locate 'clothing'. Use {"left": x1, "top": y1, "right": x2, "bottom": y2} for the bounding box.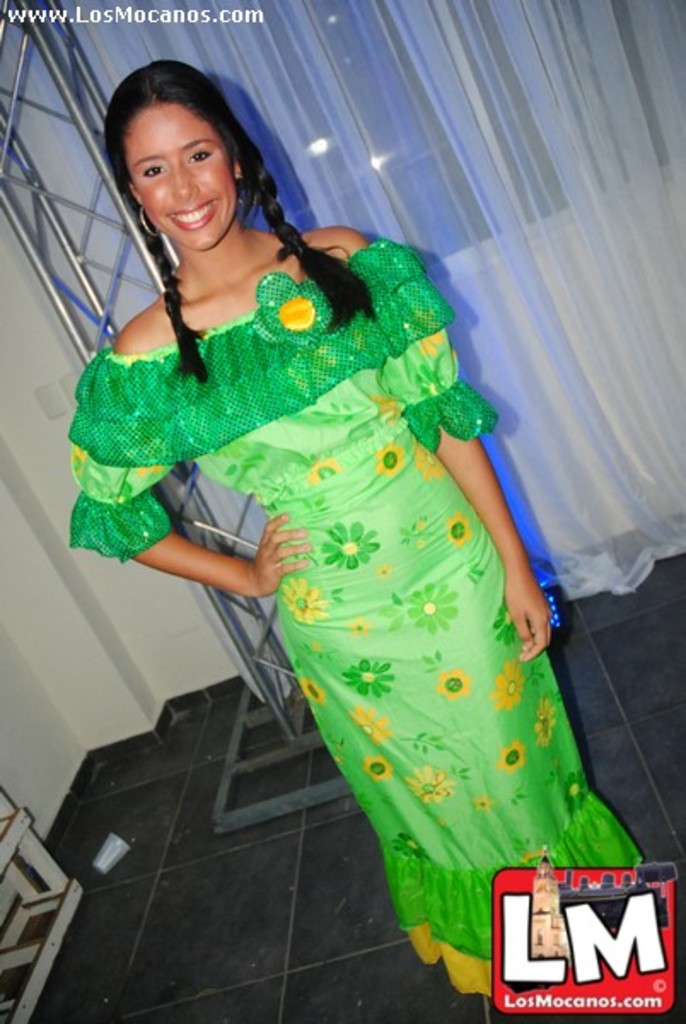
{"left": 137, "top": 210, "right": 599, "bottom": 945}.
